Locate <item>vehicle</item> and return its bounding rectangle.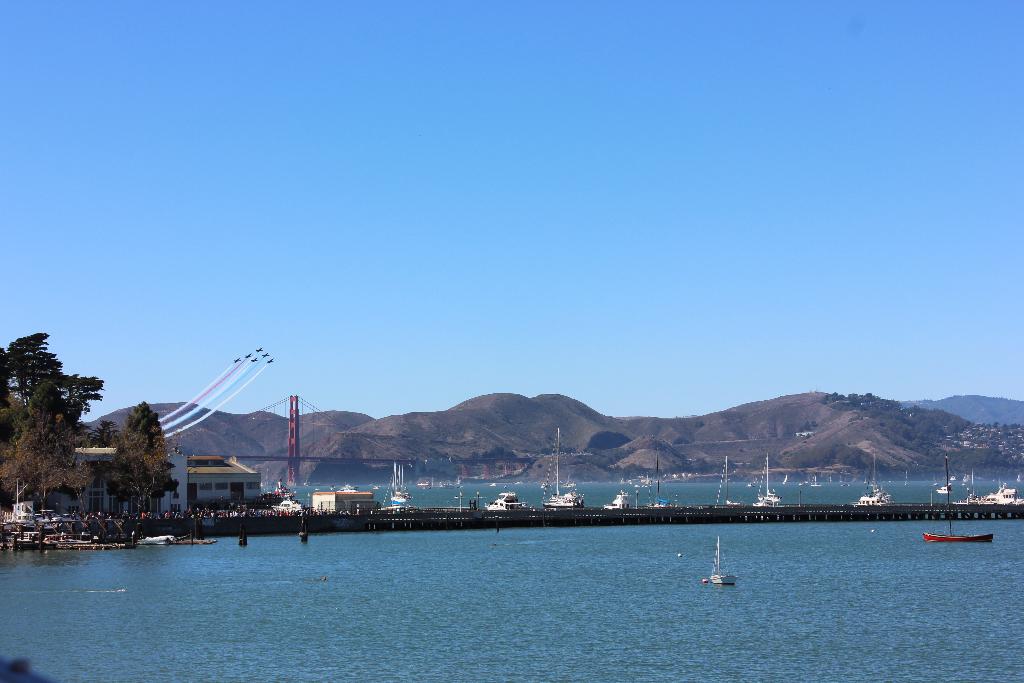
bbox(604, 484, 632, 512).
